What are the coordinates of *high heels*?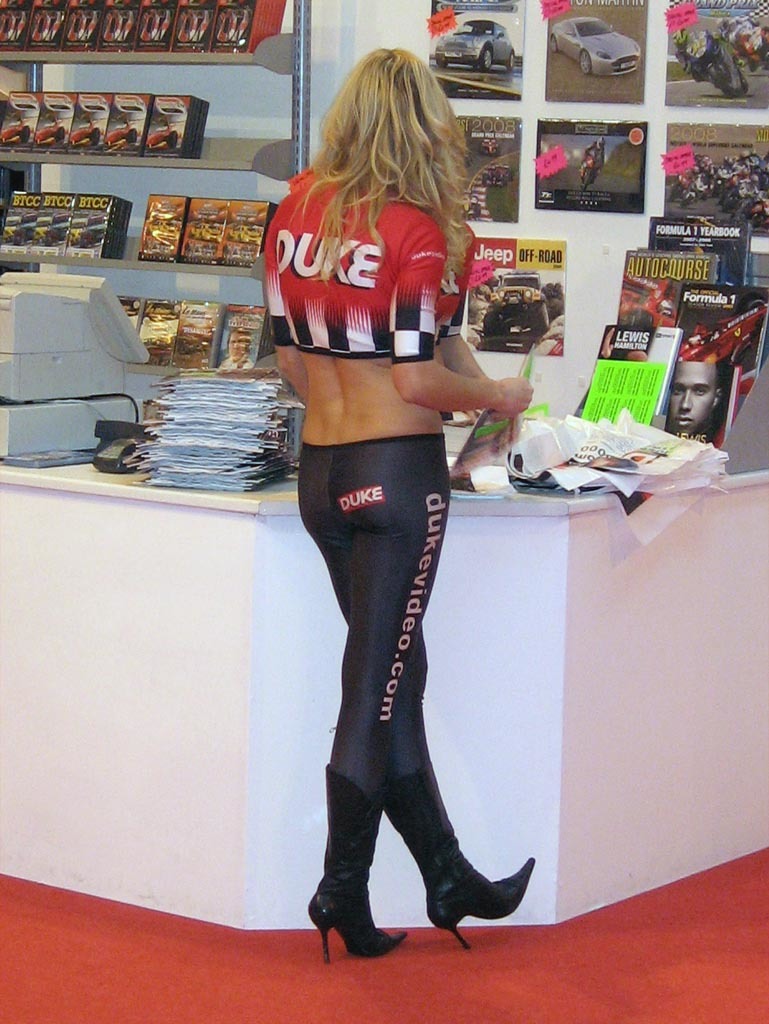
(x1=292, y1=728, x2=538, y2=935).
